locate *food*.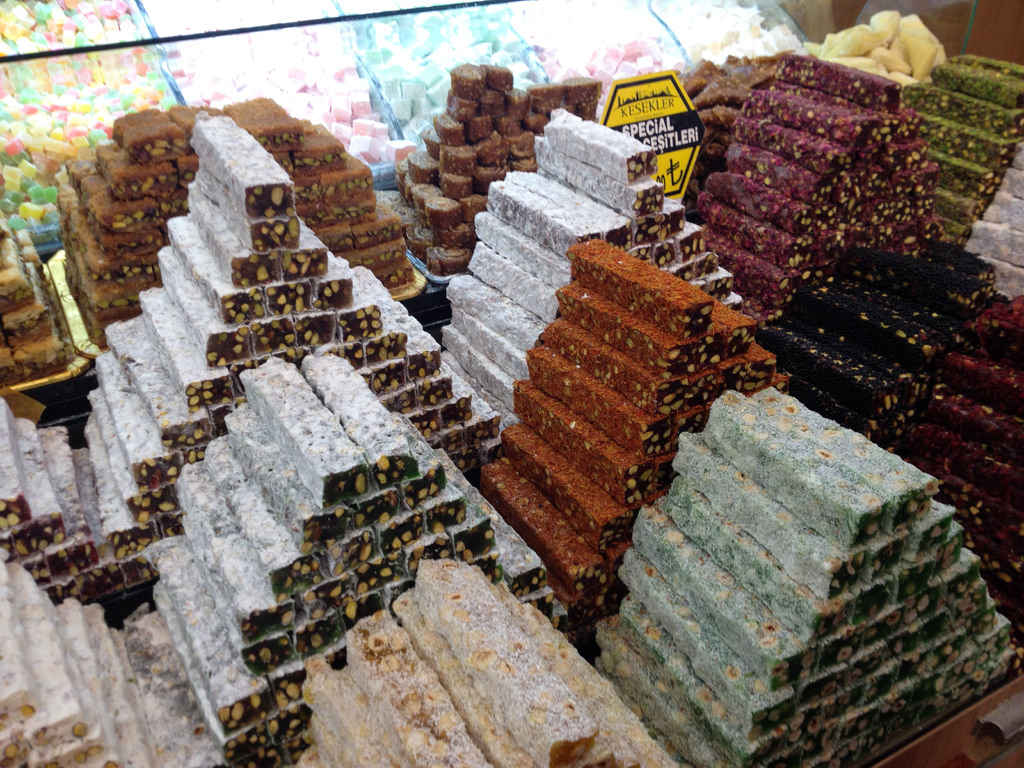
Bounding box: Rect(904, 51, 1023, 249).
